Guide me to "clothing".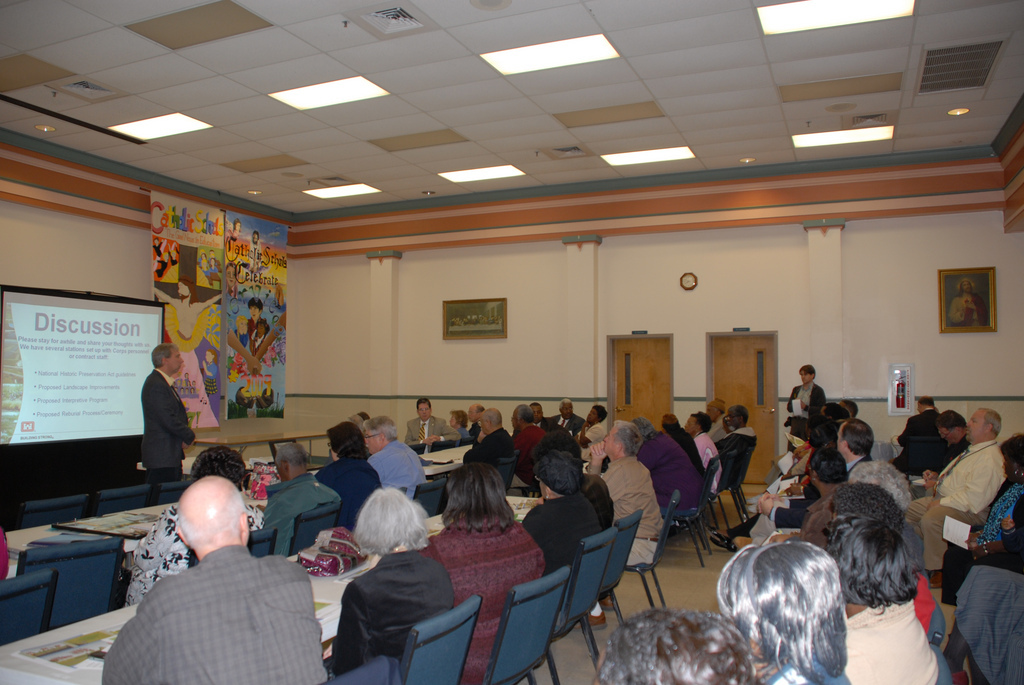
Guidance: bbox=(477, 421, 526, 465).
